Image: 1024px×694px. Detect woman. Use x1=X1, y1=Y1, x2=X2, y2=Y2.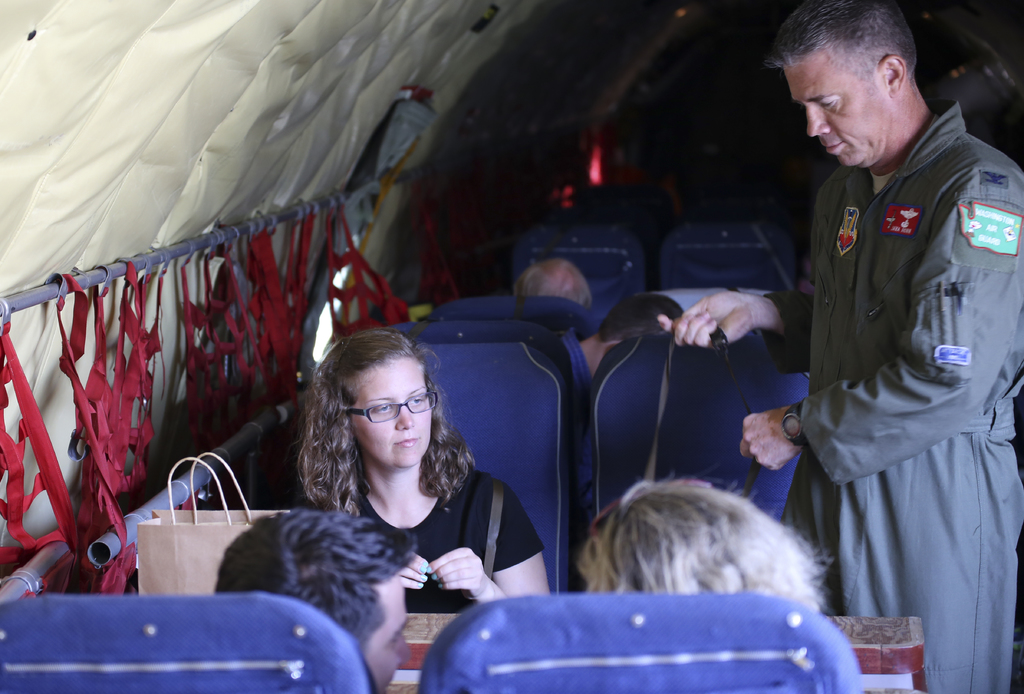
x1=261, y1=339, x2=533, y2=631.
